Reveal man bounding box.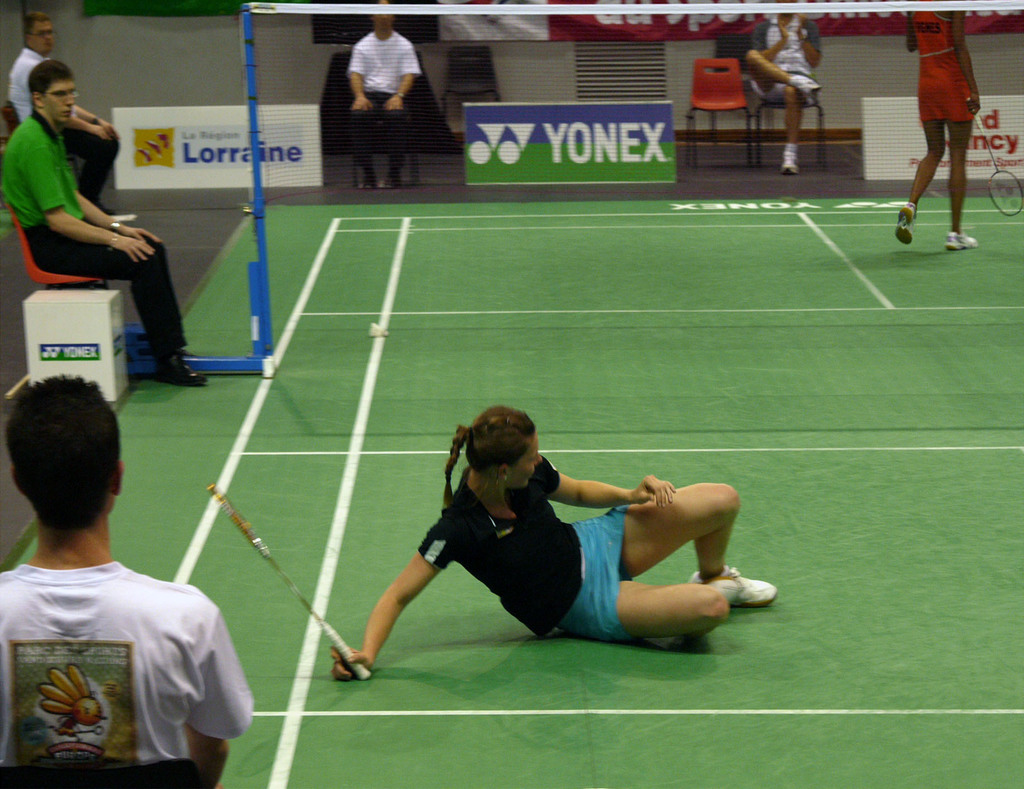
Revealed: (left=2, top=58, right=211, bottom=389).
